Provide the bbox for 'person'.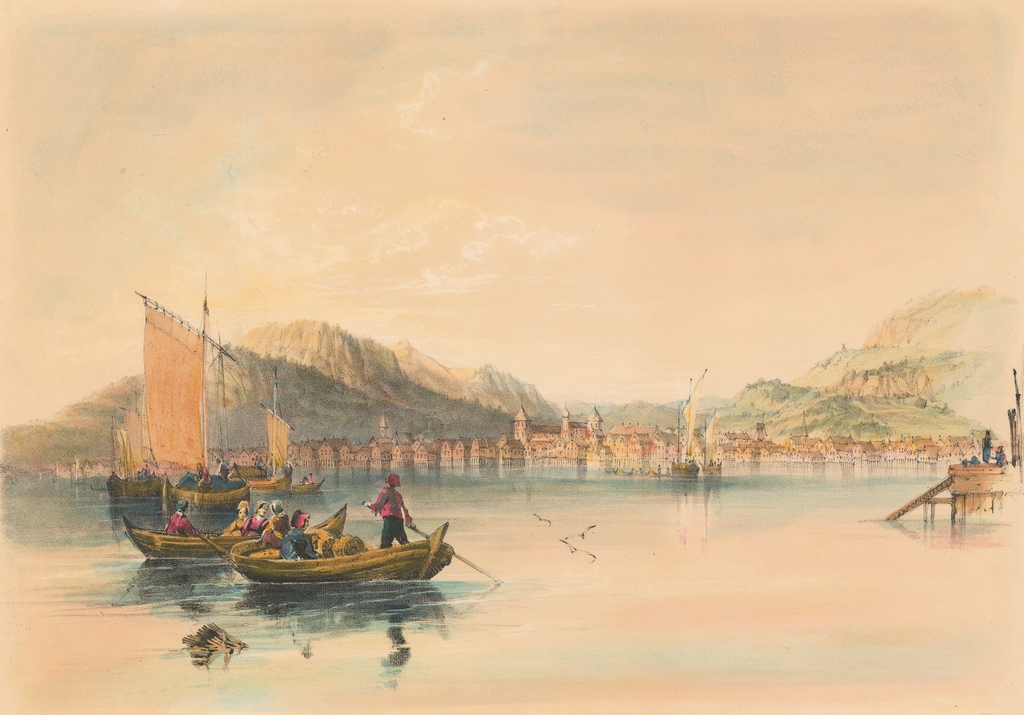
216, 456, 232, 485.
